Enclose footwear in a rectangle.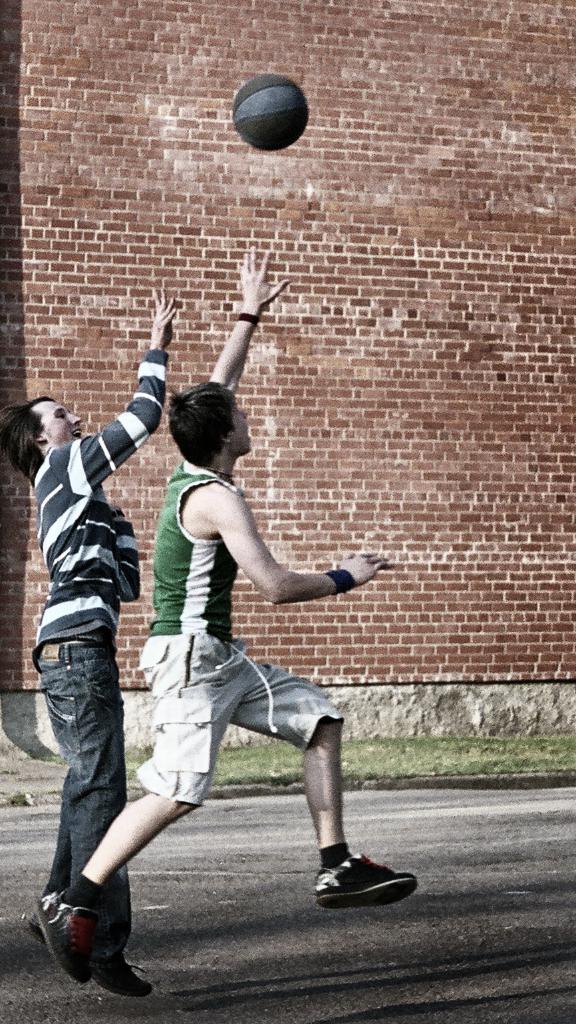
box=[28, 902, 55, 954].
